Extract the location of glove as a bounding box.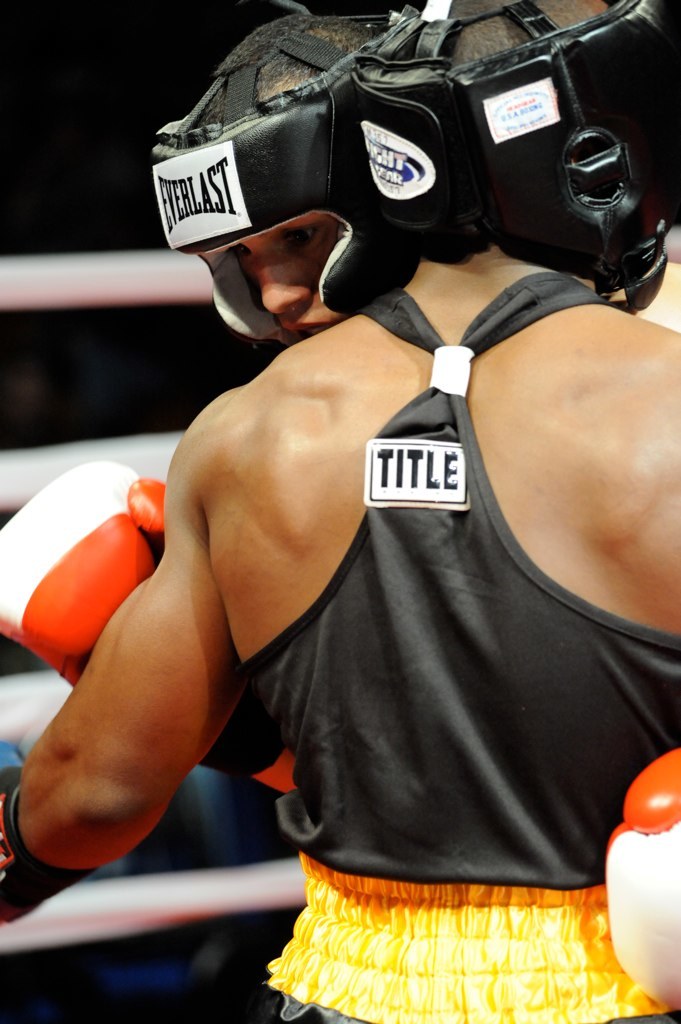
(left=0, top=462, right=300, bottom=792).
